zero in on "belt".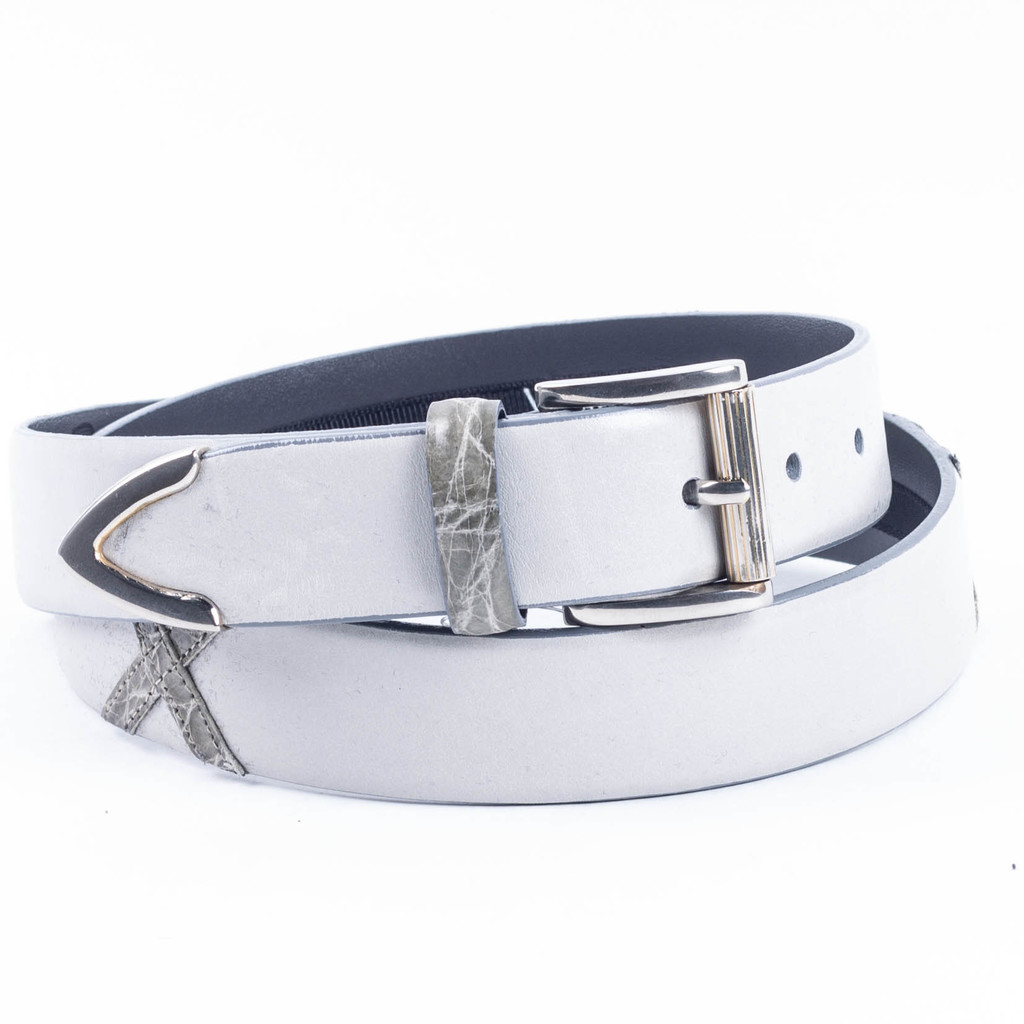
Zeroed in: [5, 307, 982, 810].
